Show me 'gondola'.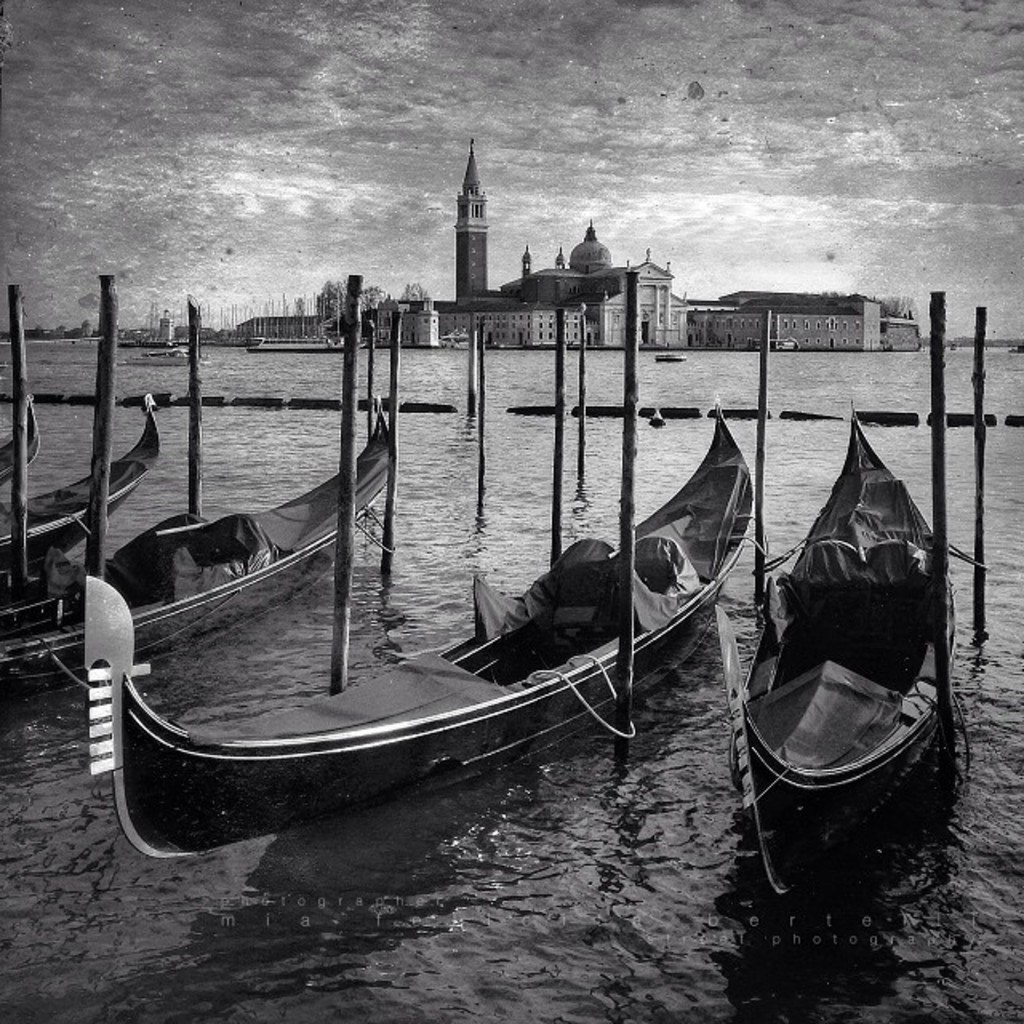
'gondola' is here: [0, 403, 37, 475].
